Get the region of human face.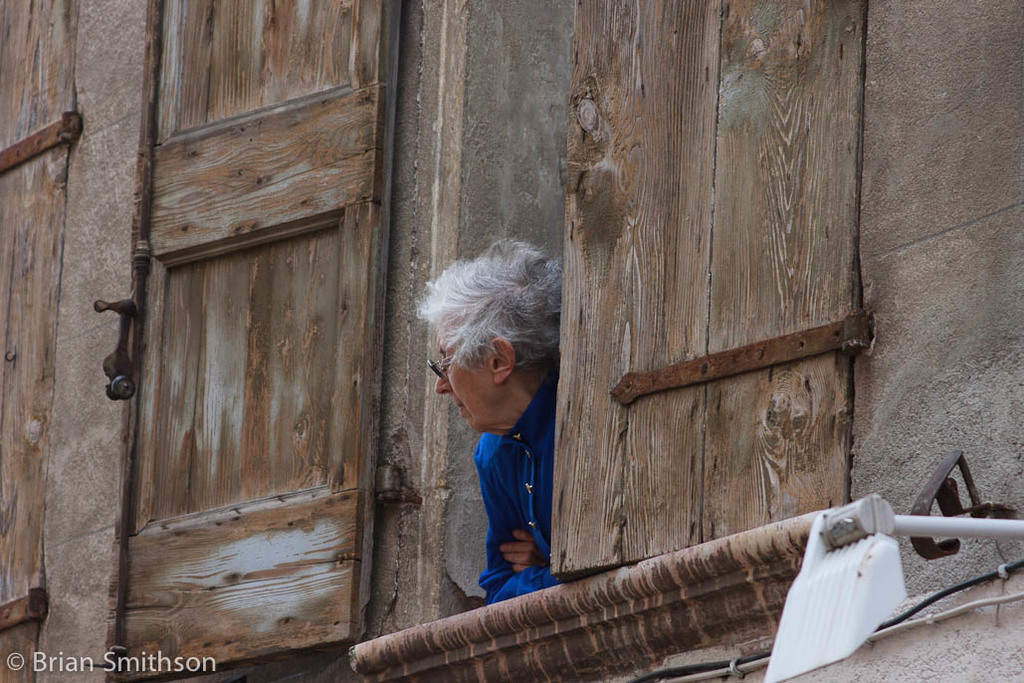
locate(434, 325, 499, 428).
